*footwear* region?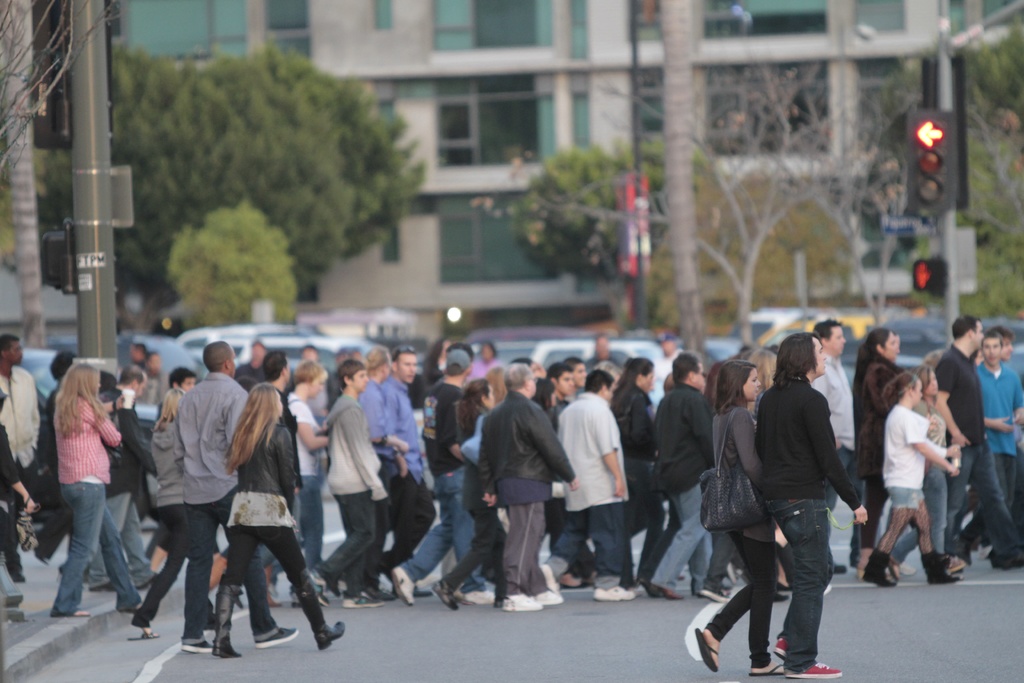
773, 638, 784, 661
